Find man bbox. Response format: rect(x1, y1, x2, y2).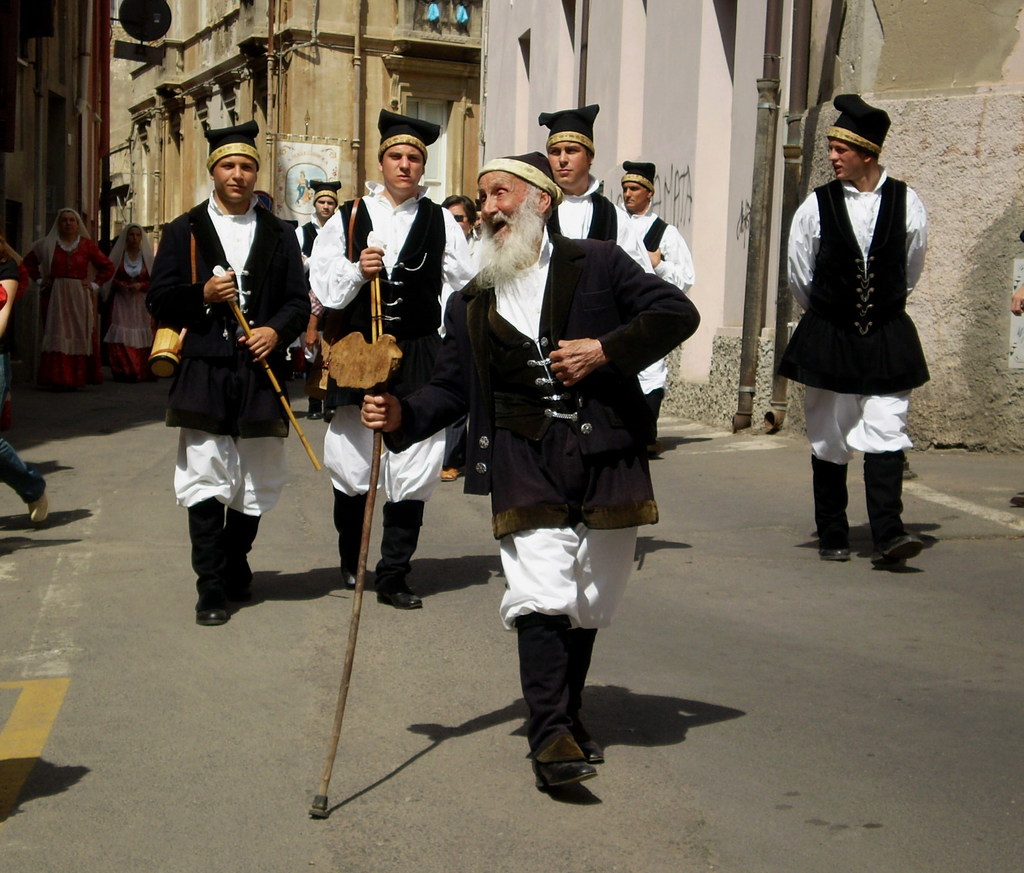
rect(438, 195, 481, 480).
